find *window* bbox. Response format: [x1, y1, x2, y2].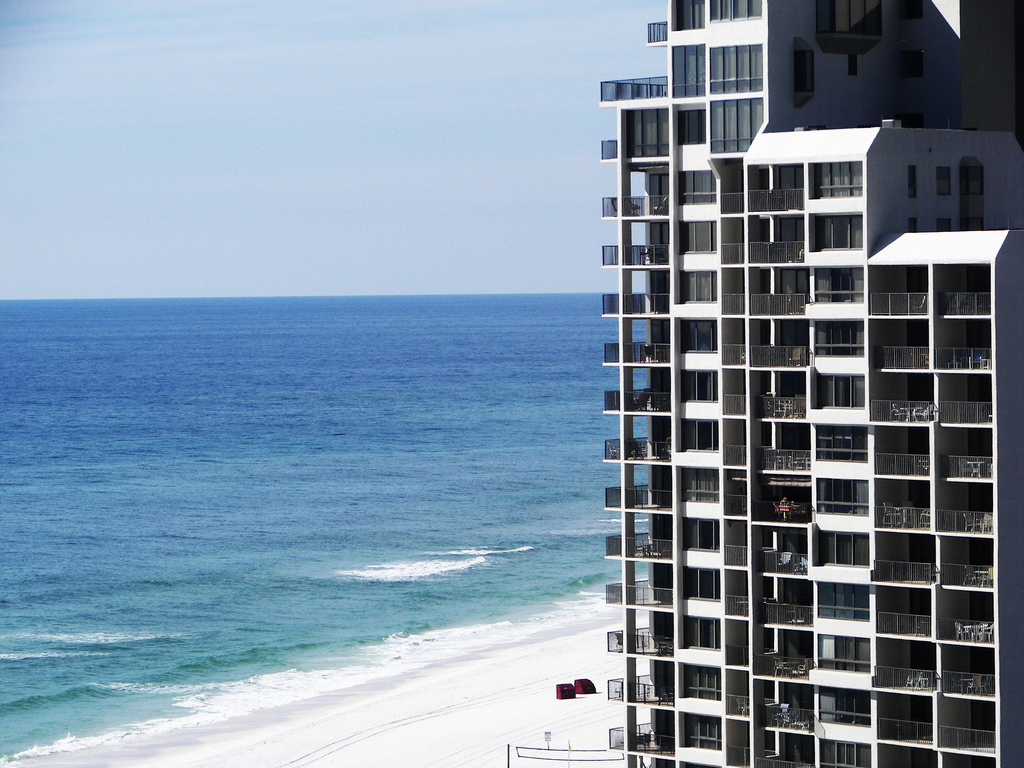
[682, 369, 717, 401].
